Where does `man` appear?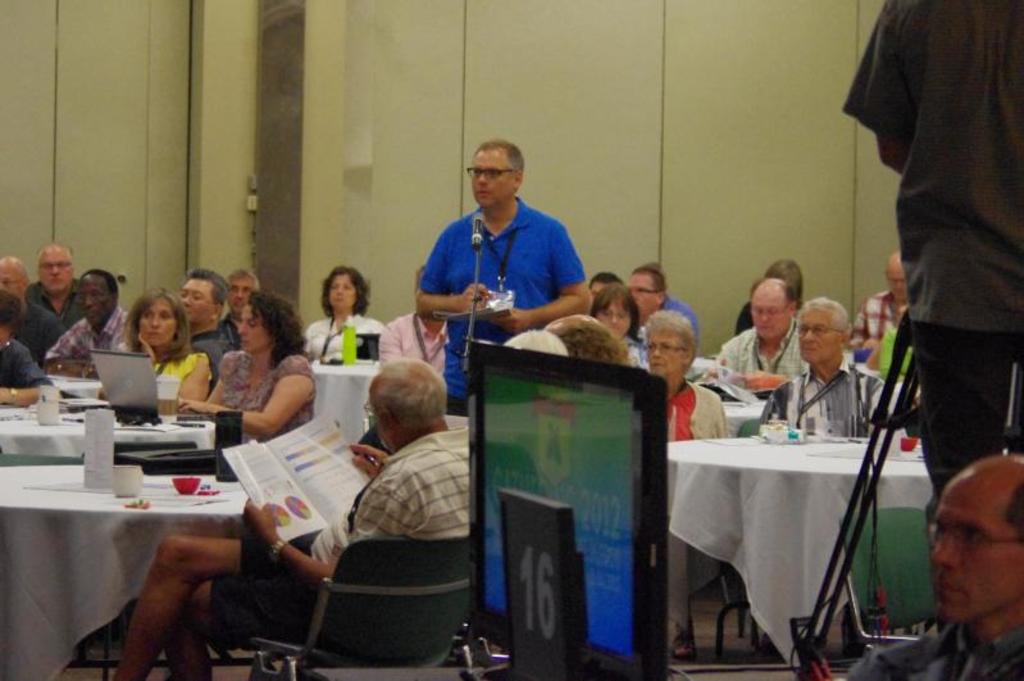
Appears at select_region(713, 283, 815, 380).
